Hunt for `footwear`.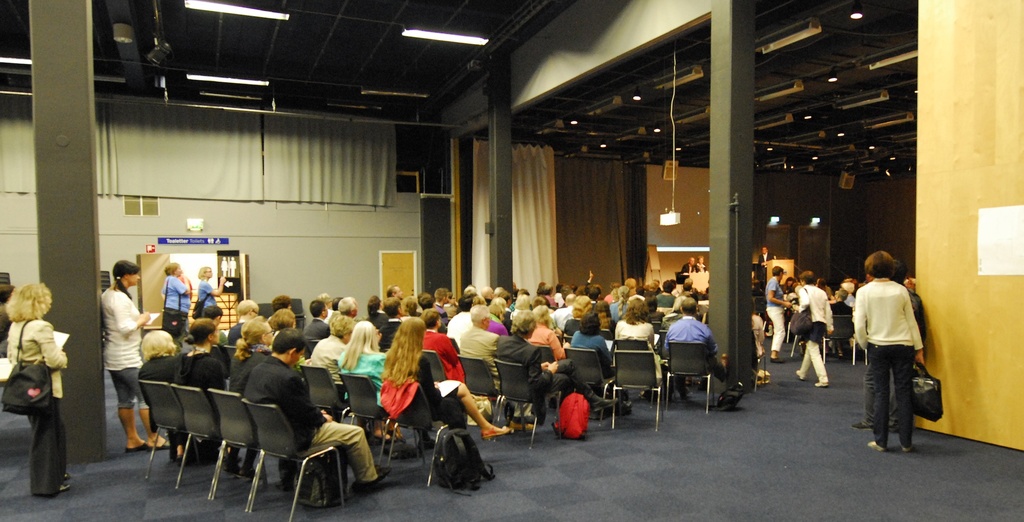
Hunted down at locate(60, 471, 71, 483).
